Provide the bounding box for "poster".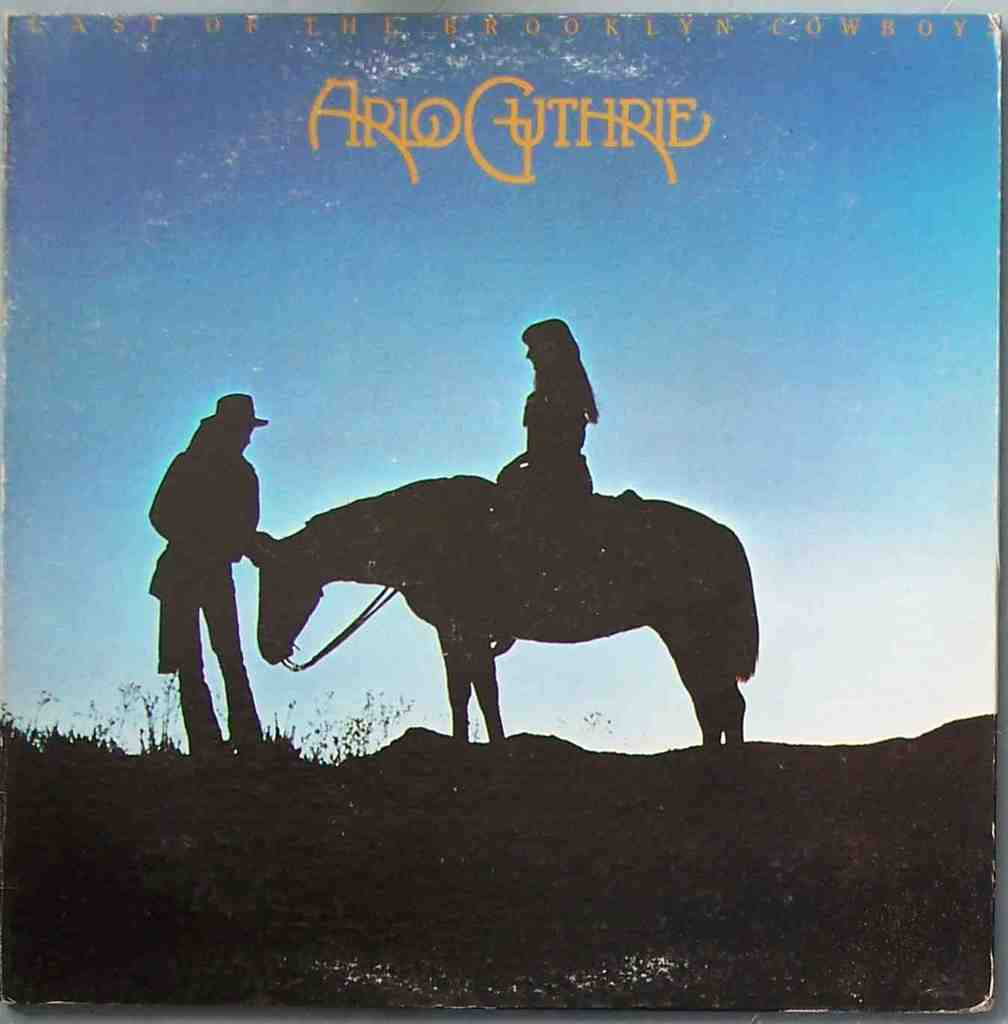
detection(0, 0, 1007, 1023).
